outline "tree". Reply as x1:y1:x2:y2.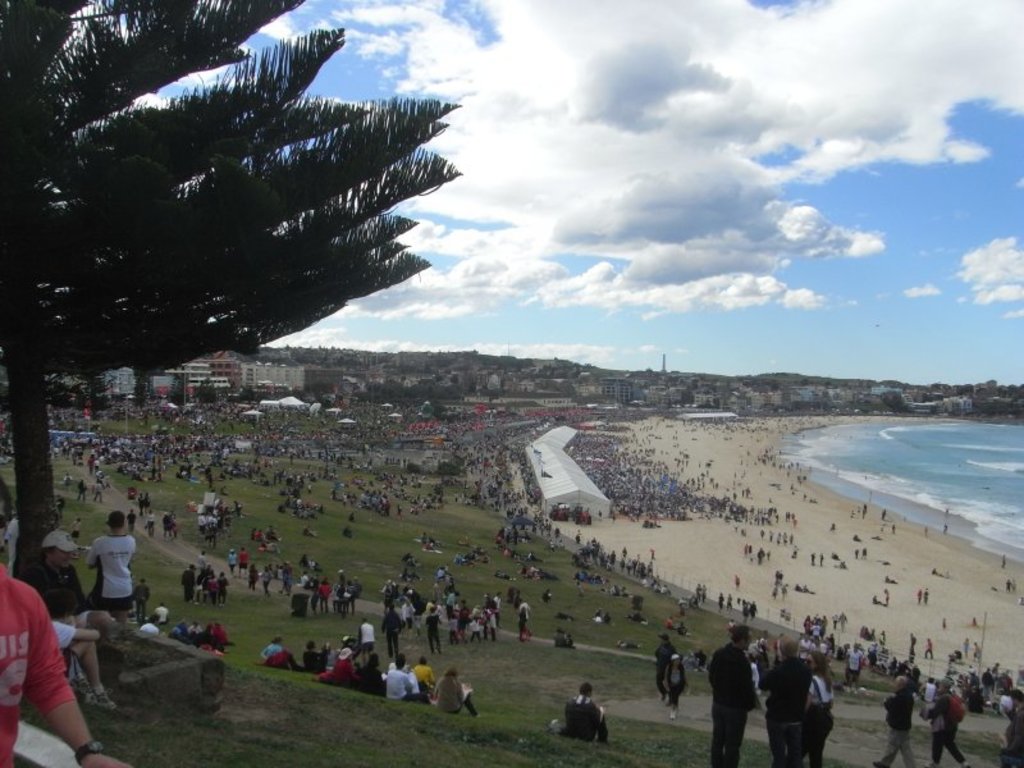
13:0:515:518.
